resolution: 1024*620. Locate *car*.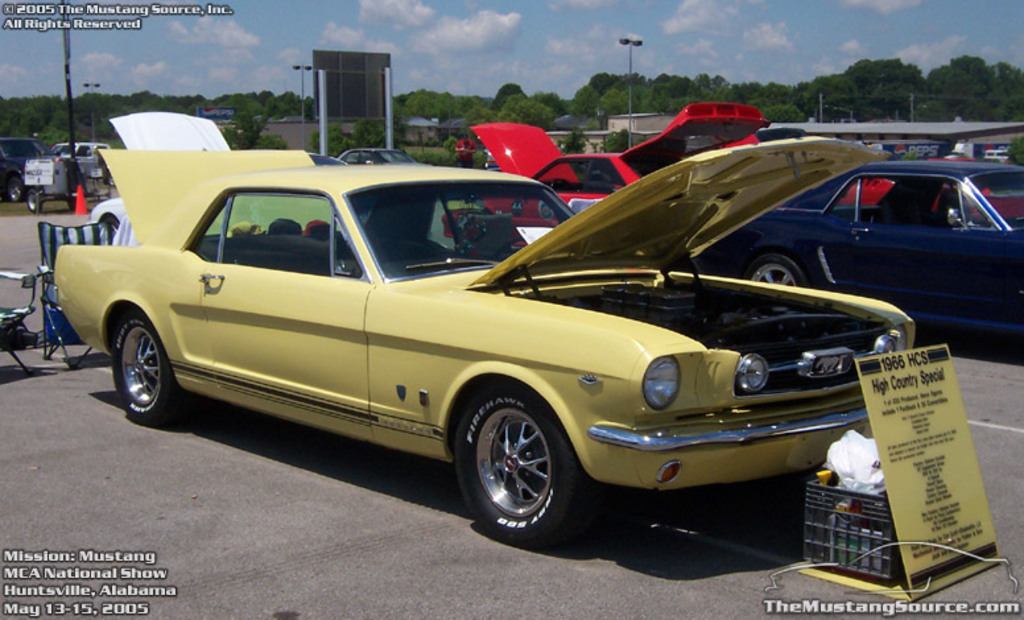
rect(51, 142, 111, 177).
